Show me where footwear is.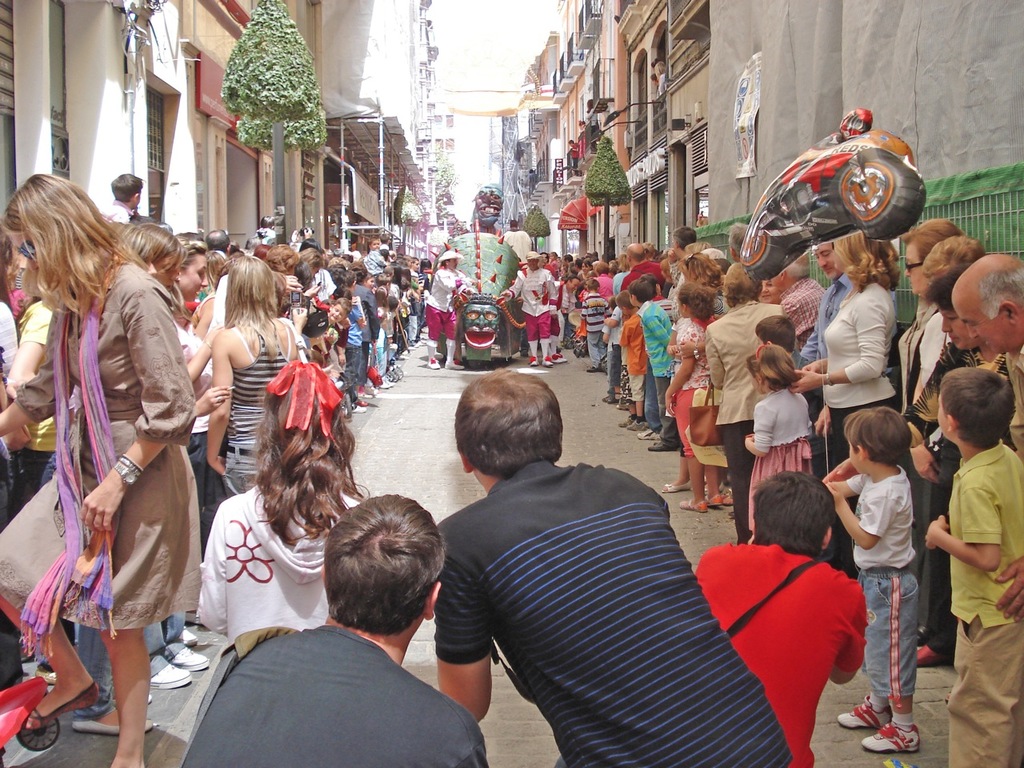
footwear is at [915,642,950,672].
